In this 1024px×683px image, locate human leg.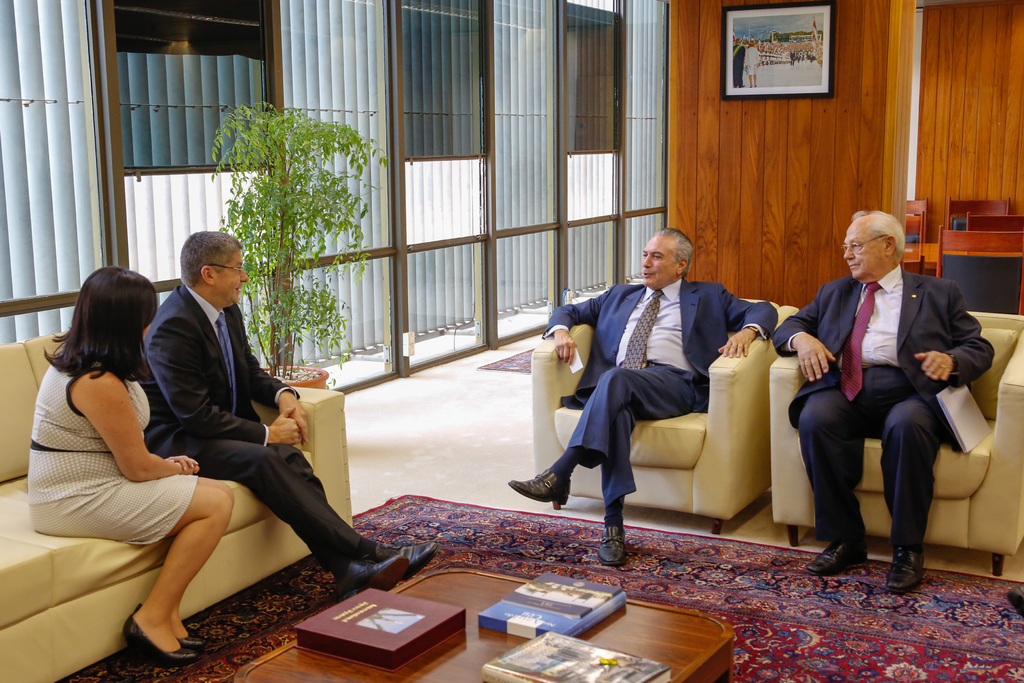
Bounding box: <bbox>260, 440, 412, 598</bbox>.
